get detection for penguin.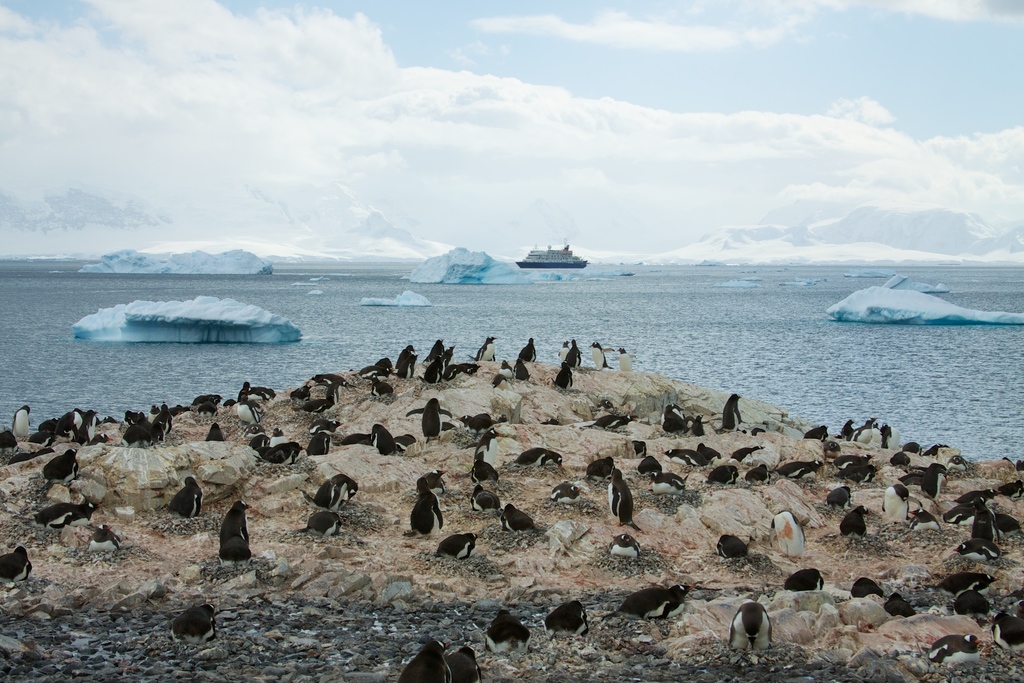
Detection: 301, 395, 328, 413.
